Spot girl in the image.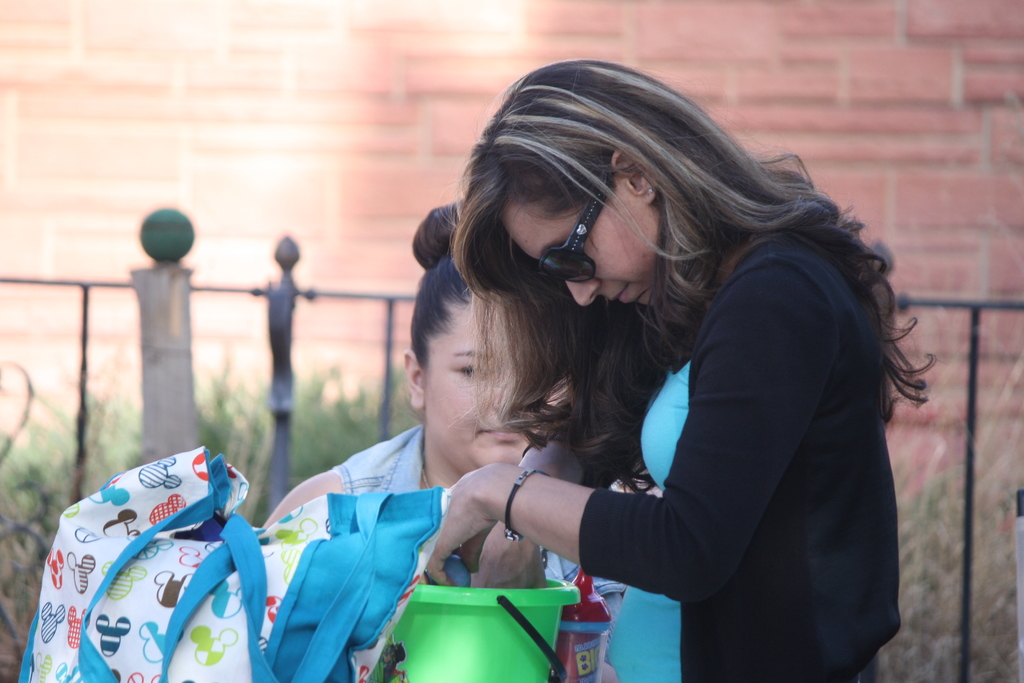
girl found at bbox(423, 62, 932, 677).
